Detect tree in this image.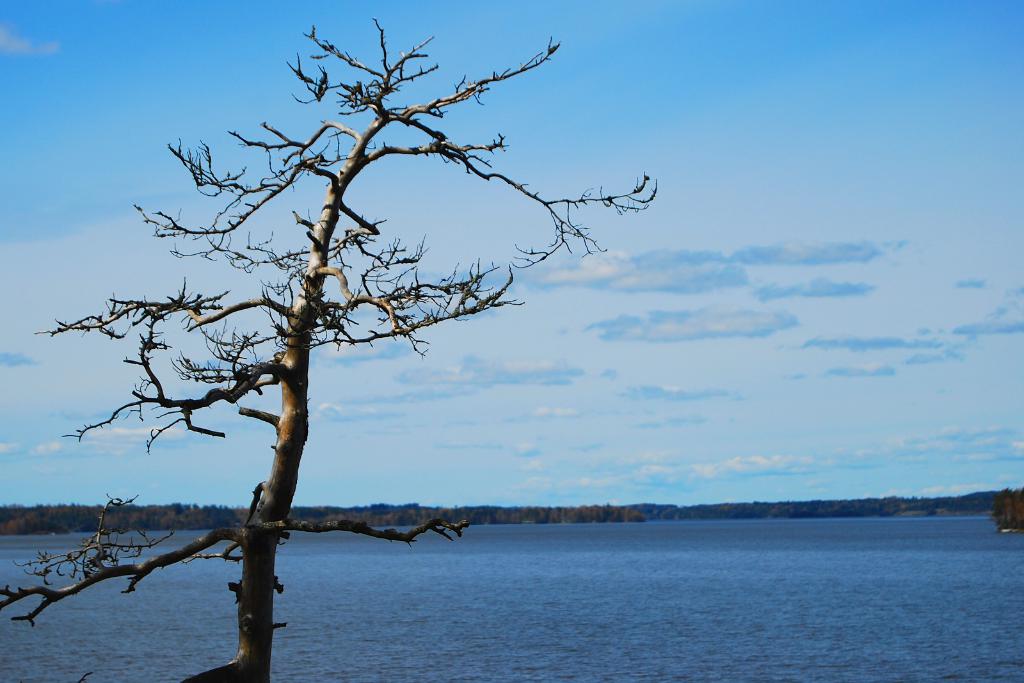
Detection: BBox(0, 13, 660, 682).
